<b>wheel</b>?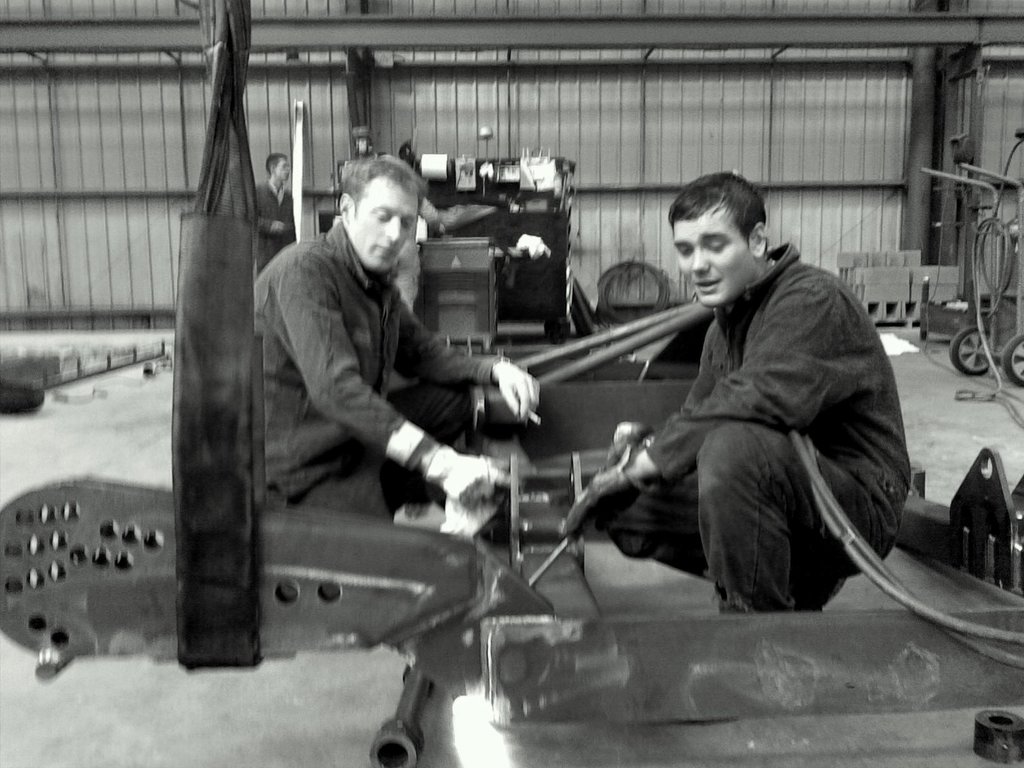
x1=1005, y1=331, x2=1023, y2=389
